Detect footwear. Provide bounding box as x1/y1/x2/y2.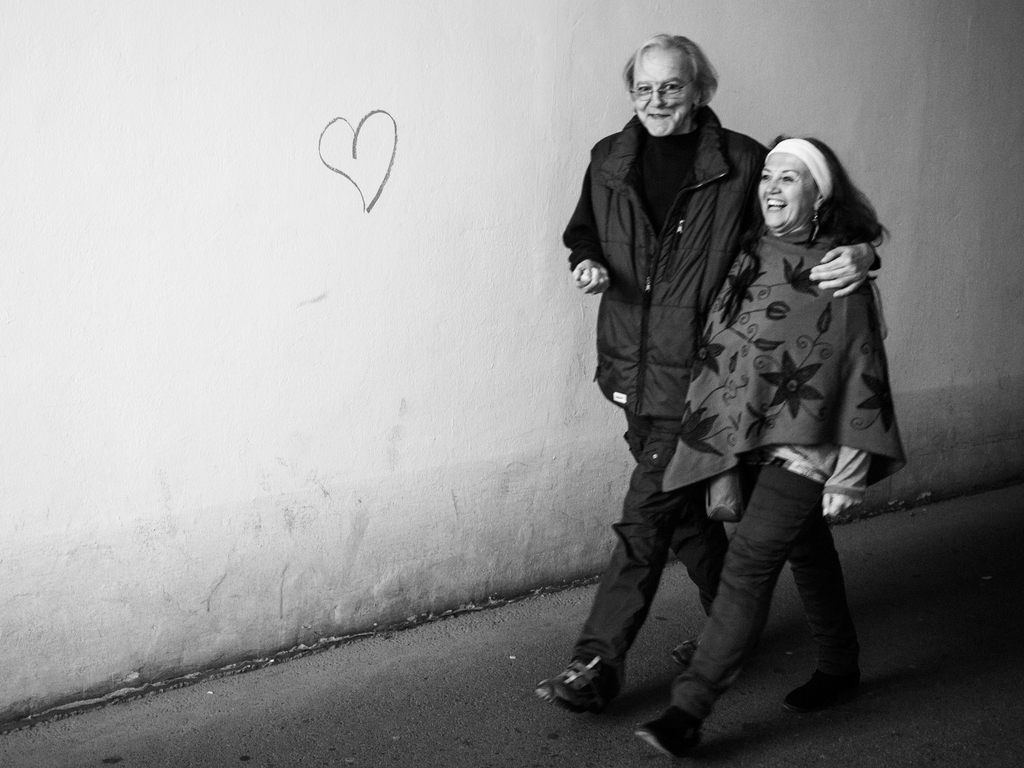
557/641/636/729.
